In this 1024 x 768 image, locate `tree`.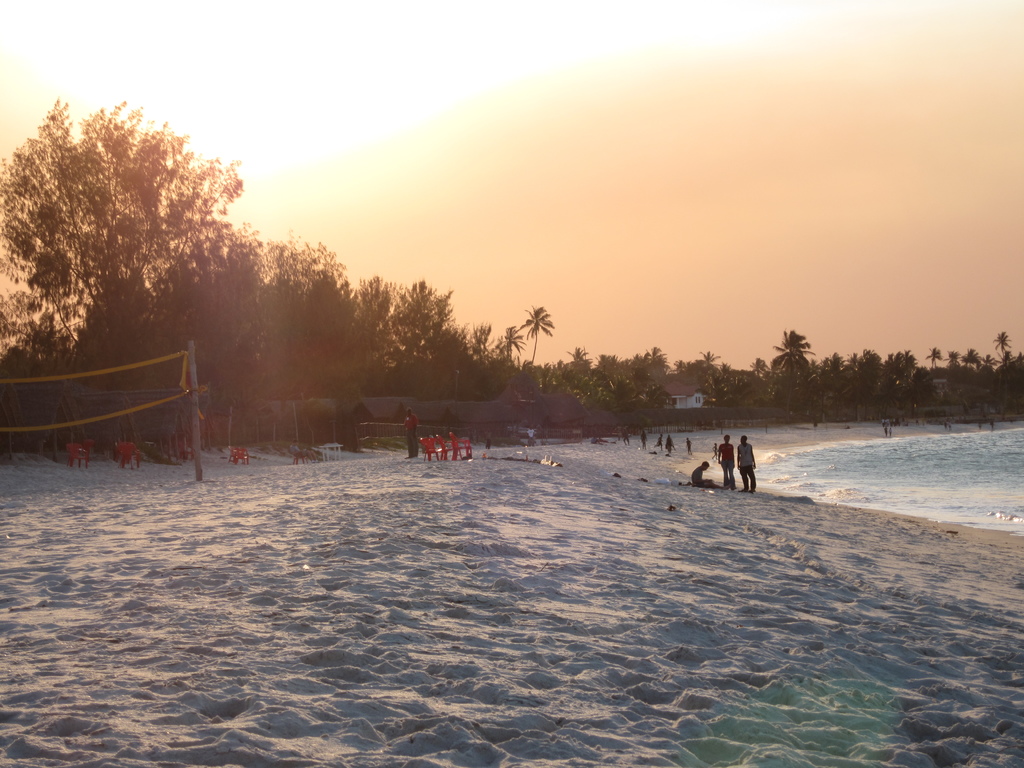
Bounding box: [x1=856, y1=347, x2=898, y2=406].
